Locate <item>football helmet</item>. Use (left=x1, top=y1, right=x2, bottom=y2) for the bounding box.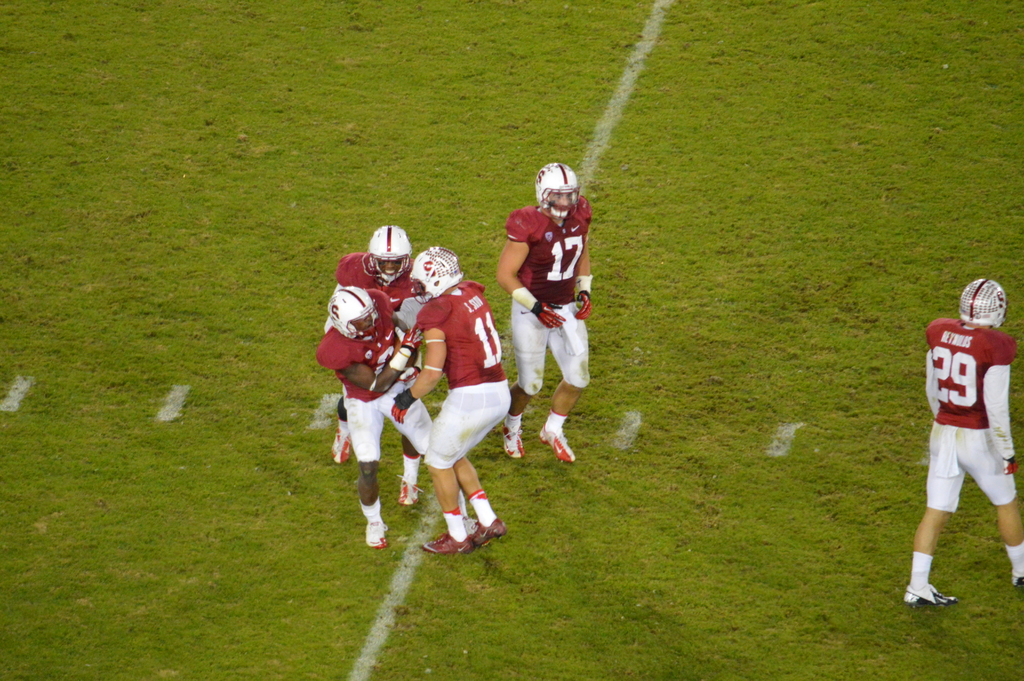
(left=366, top=223, right=413, bottom=286).
